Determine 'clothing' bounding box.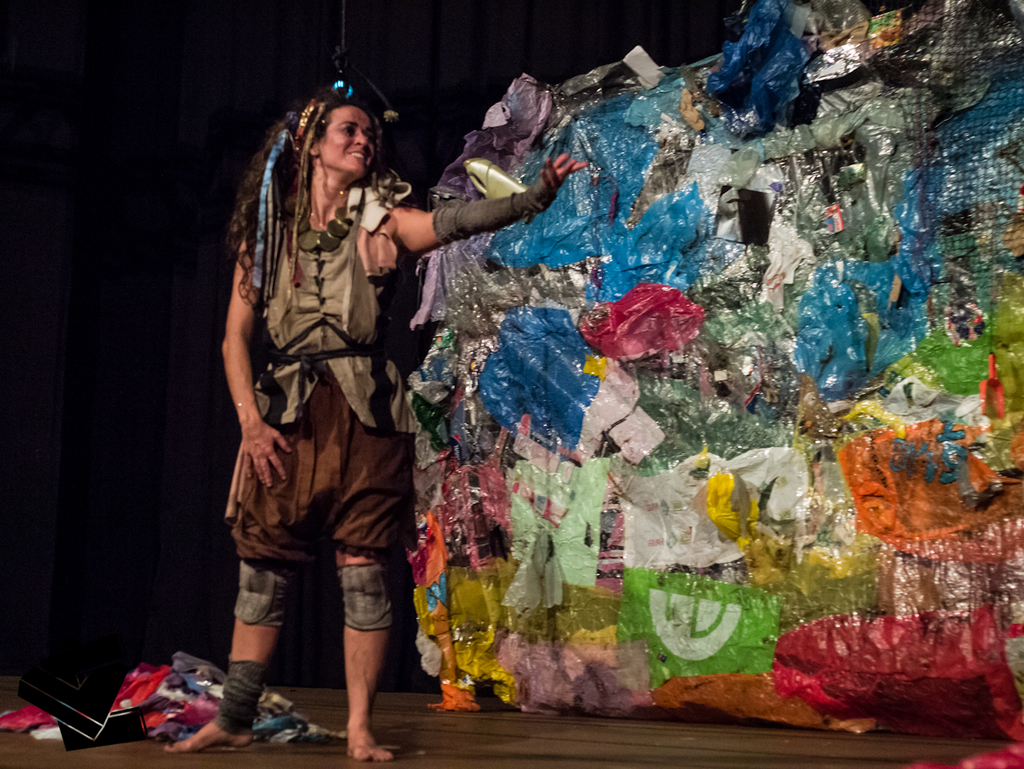
Determined: BBox(224, 117, 431, 612).
